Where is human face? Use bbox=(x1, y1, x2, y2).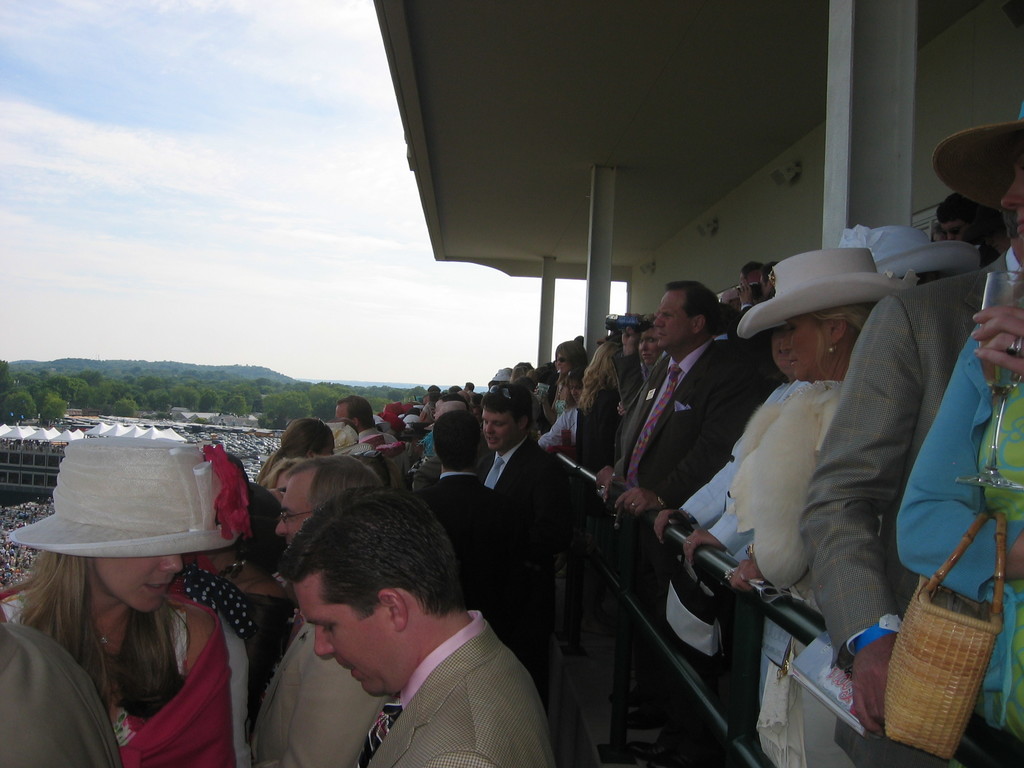
bbox=(483, 413, 514, 454).
